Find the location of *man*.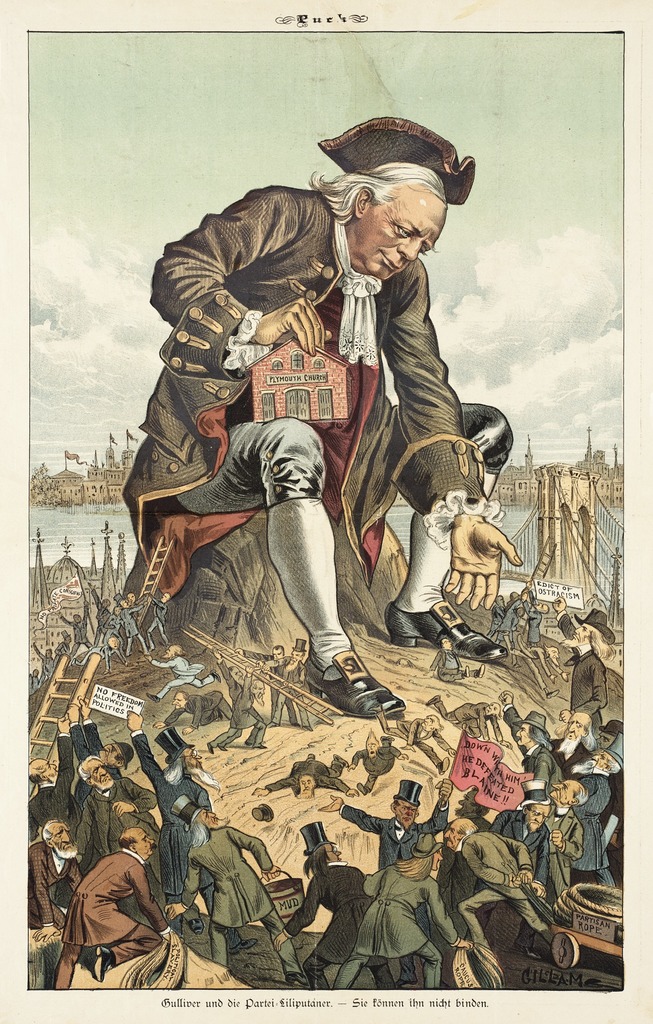
Location: [93,589,117,636].
